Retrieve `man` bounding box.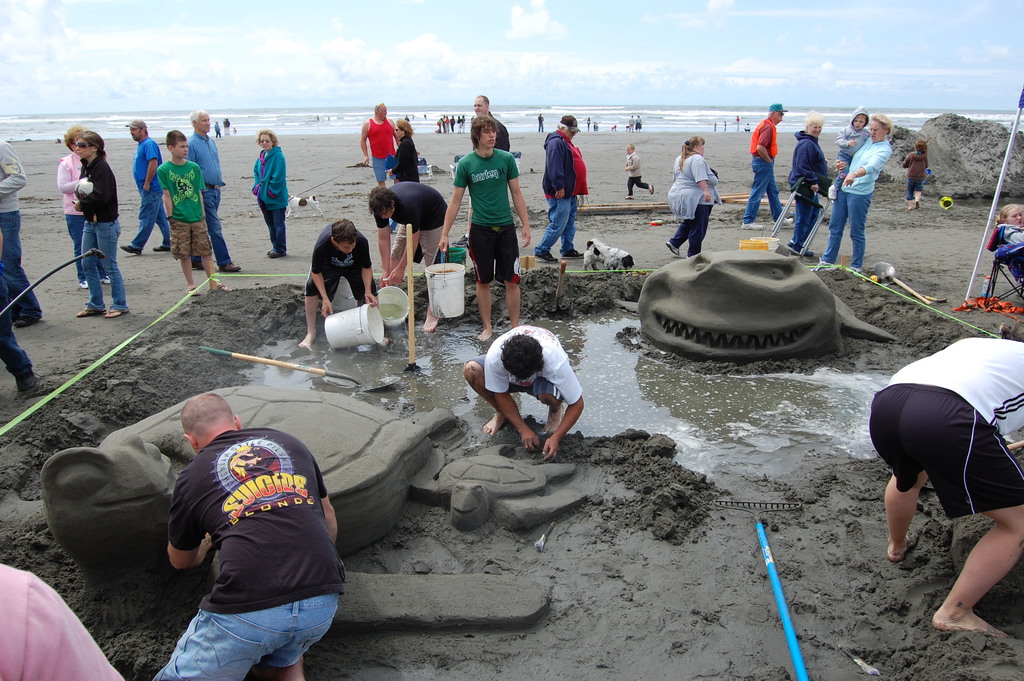
Bounding box: <box>189,105,241,273</box>.
